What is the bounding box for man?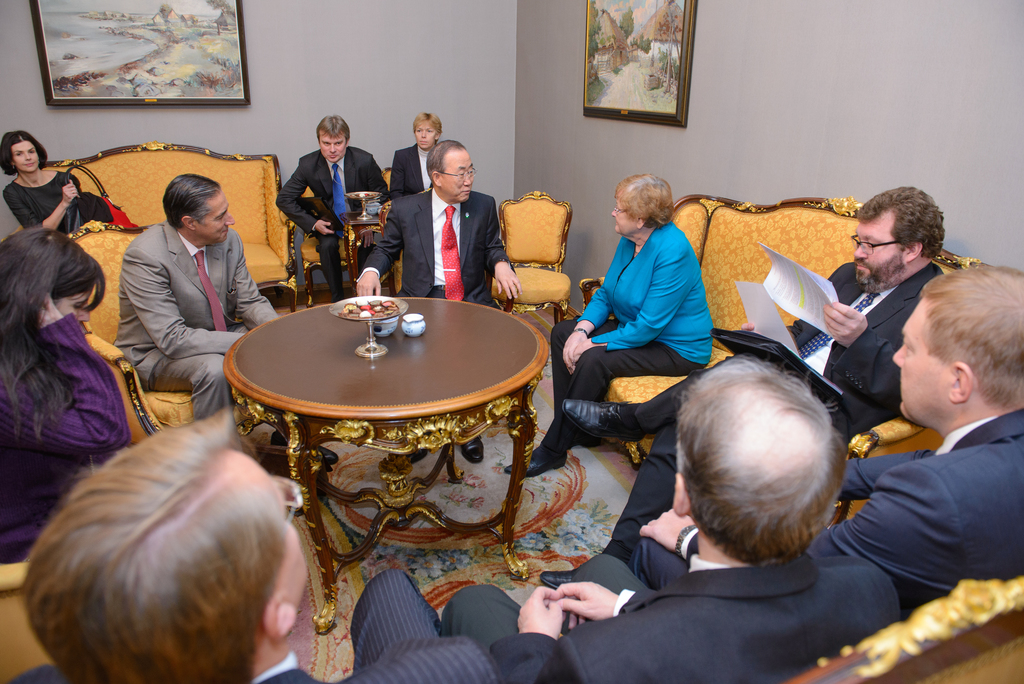
BBox(357, 142, 520, 462).
